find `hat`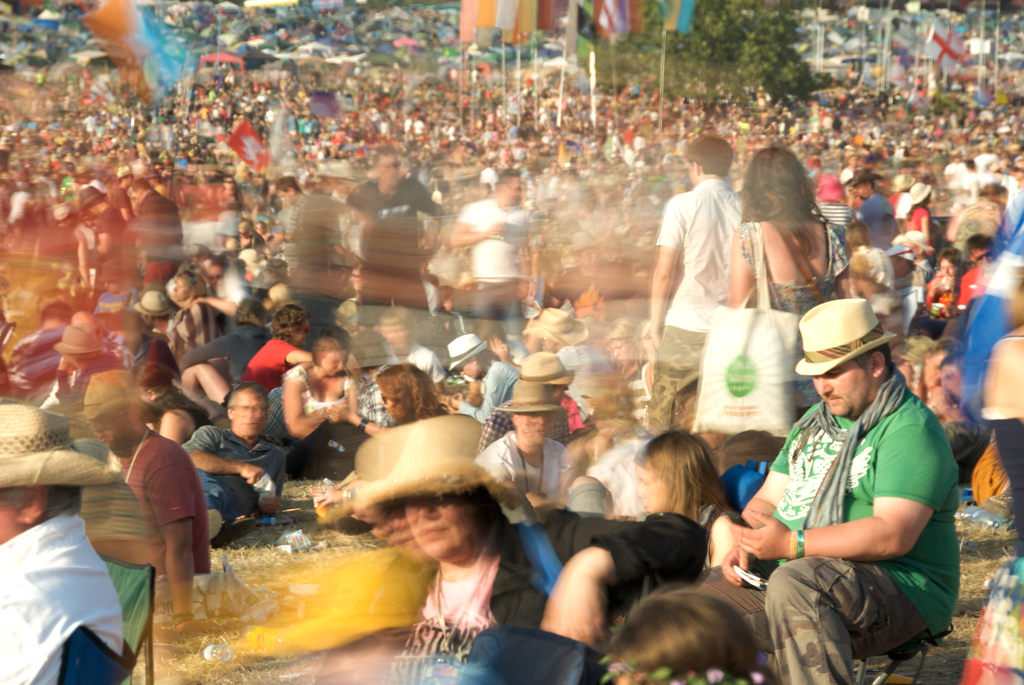
(x1=841, y1=164, x2=884, y2=185)
